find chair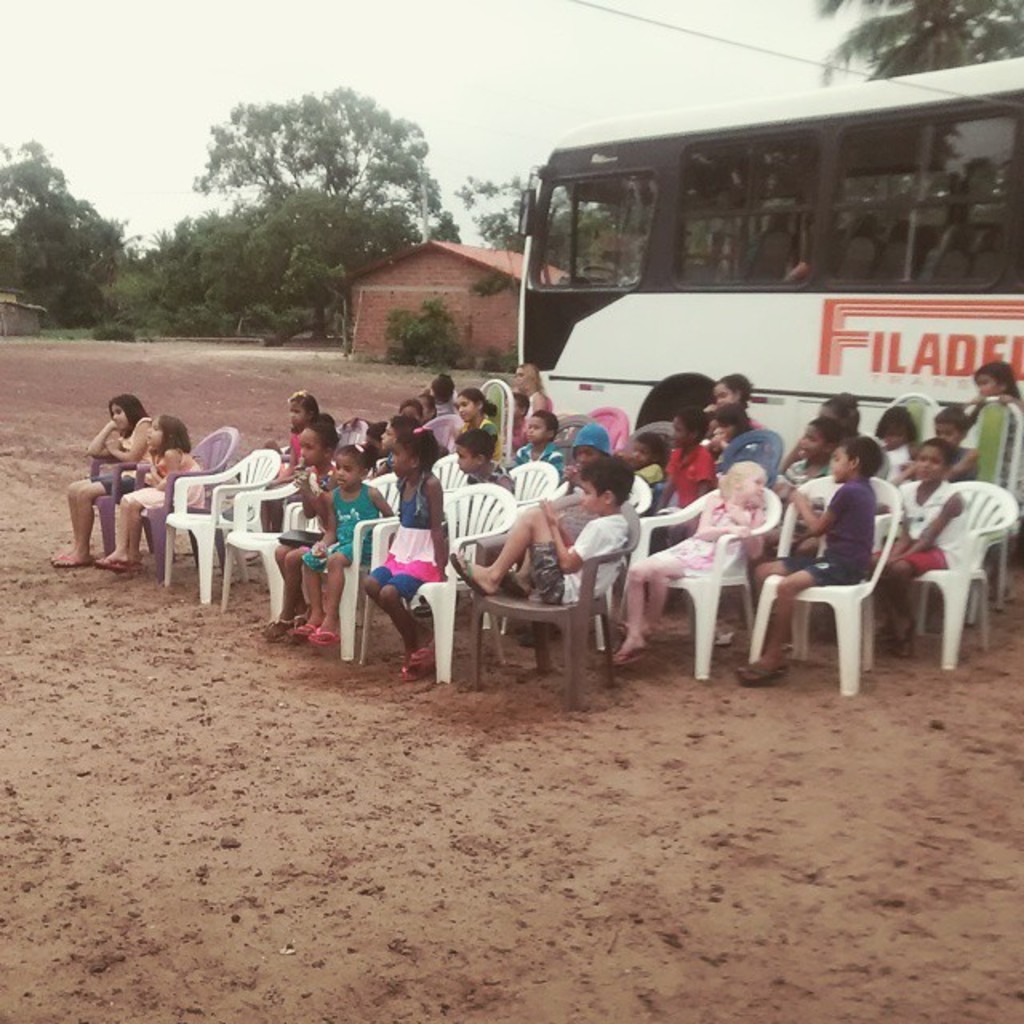
739,472,899,694
